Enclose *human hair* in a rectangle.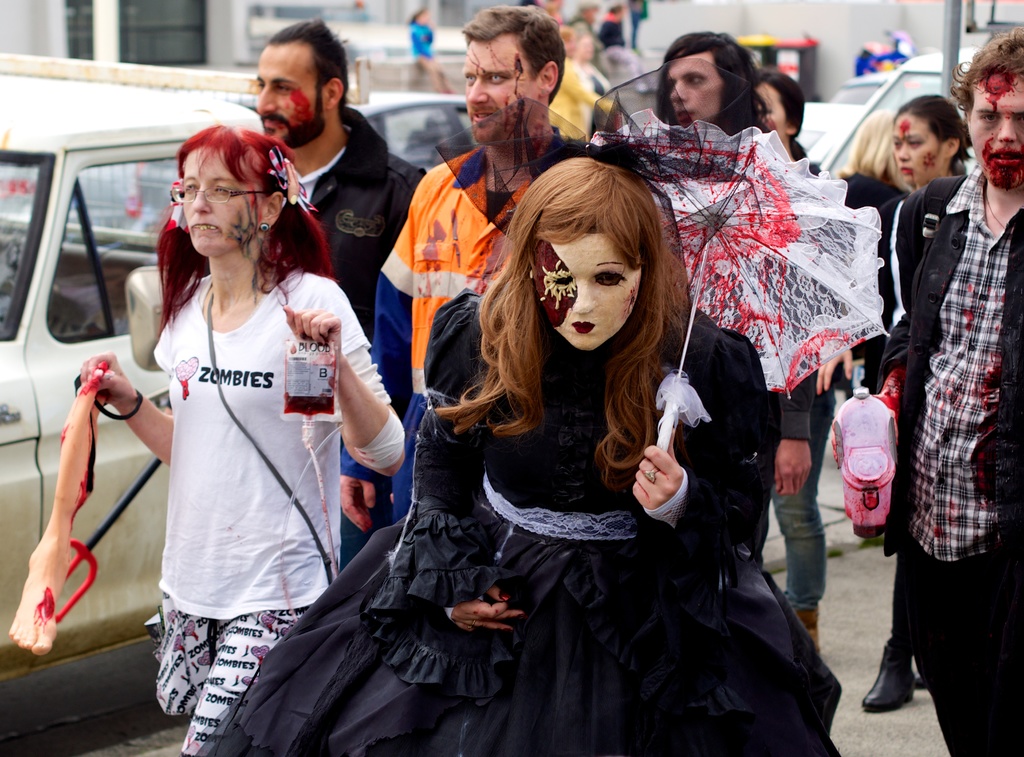
select_region(947, 26, 1023, 120).
